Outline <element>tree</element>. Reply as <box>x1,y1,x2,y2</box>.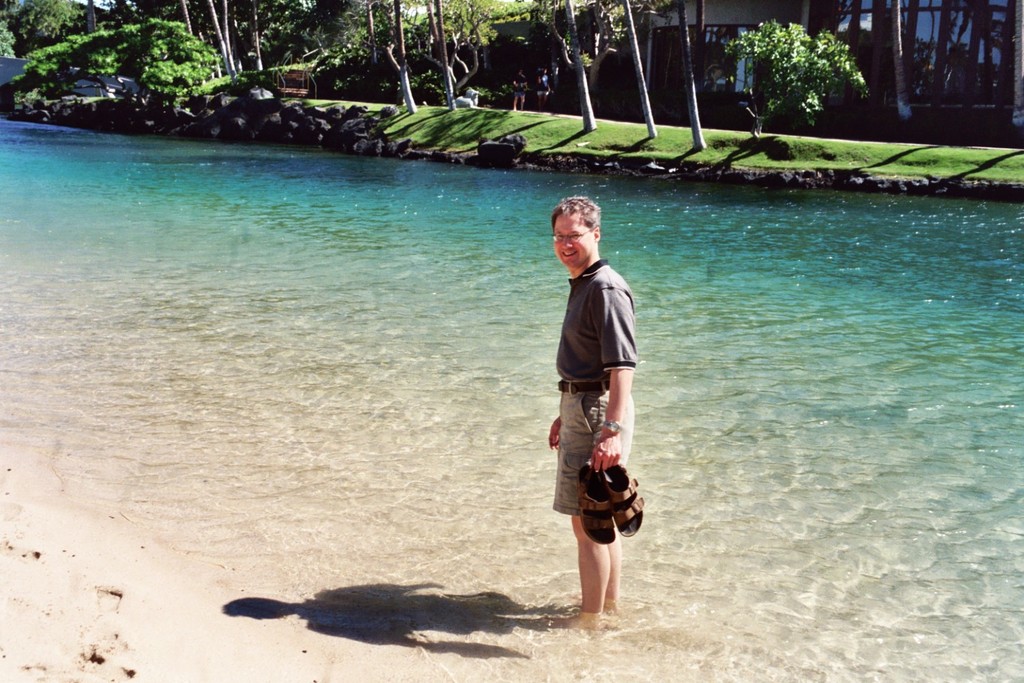
<box>180,0,192,34</box>.
